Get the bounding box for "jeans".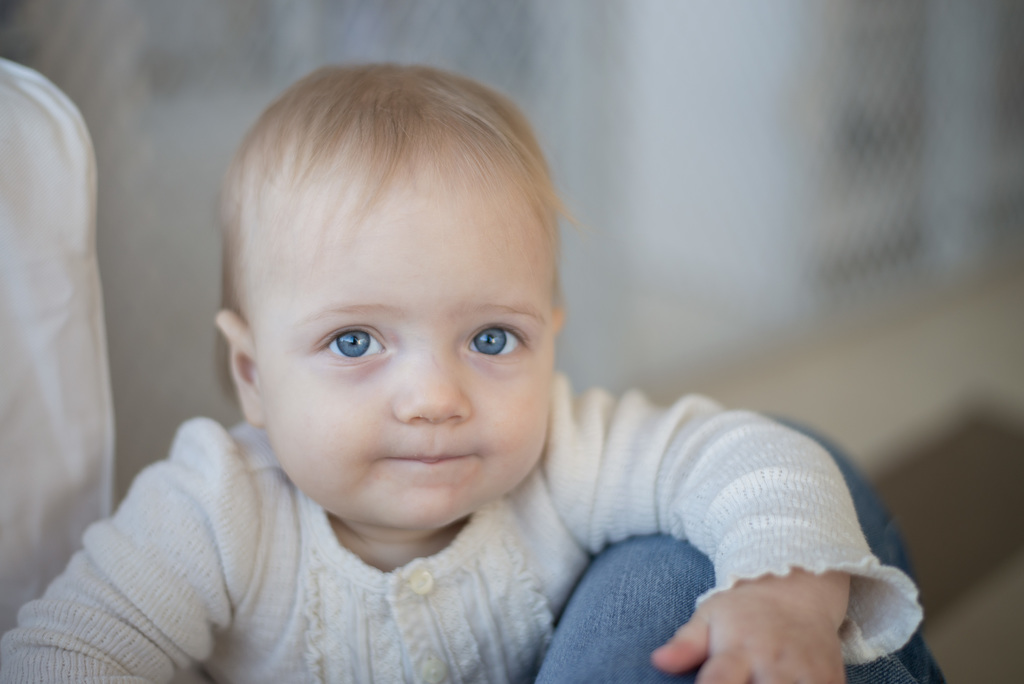
532/415/950/683.
